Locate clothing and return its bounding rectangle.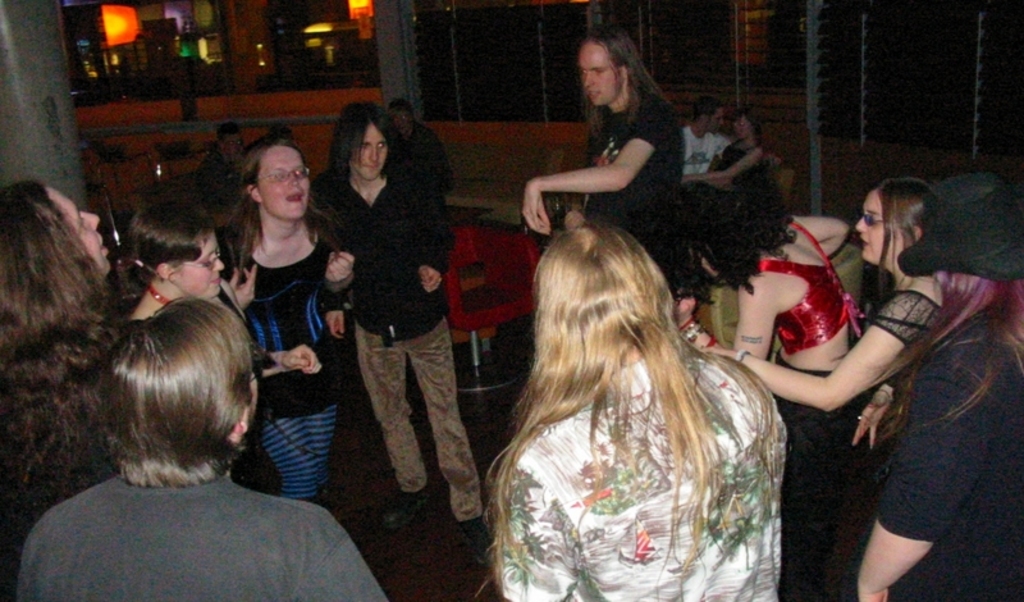
BBox(402, 126, 449, 190).
